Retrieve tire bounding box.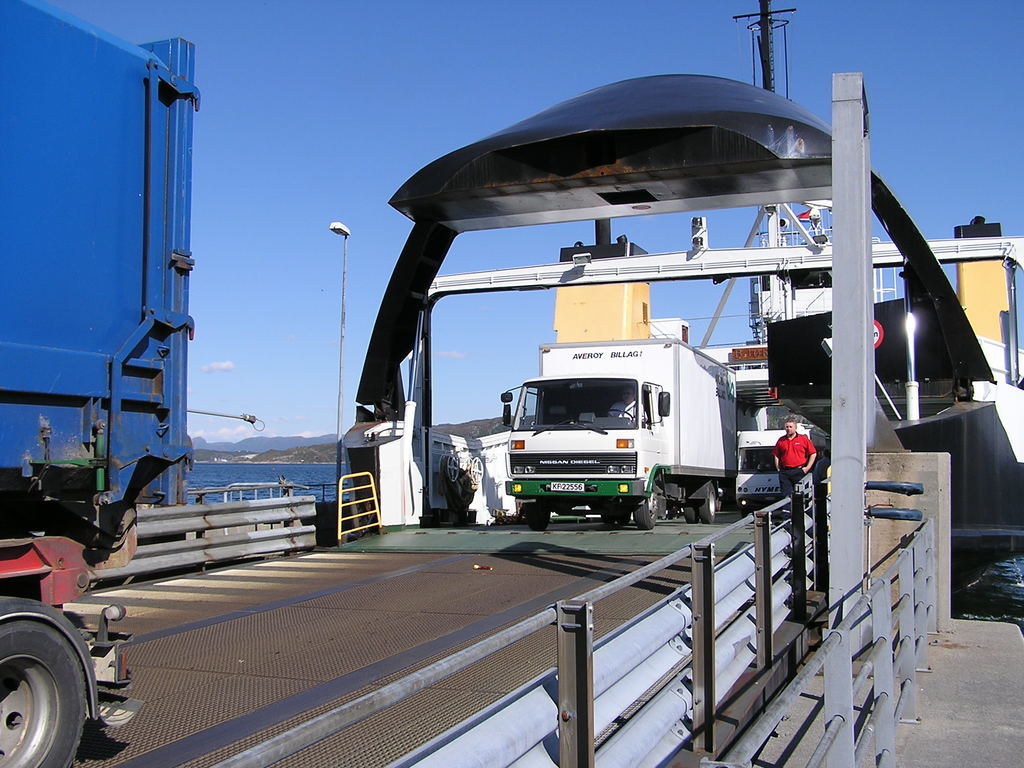
Bounding box: <bbox>685, 493, 698, 522</bbox>.
